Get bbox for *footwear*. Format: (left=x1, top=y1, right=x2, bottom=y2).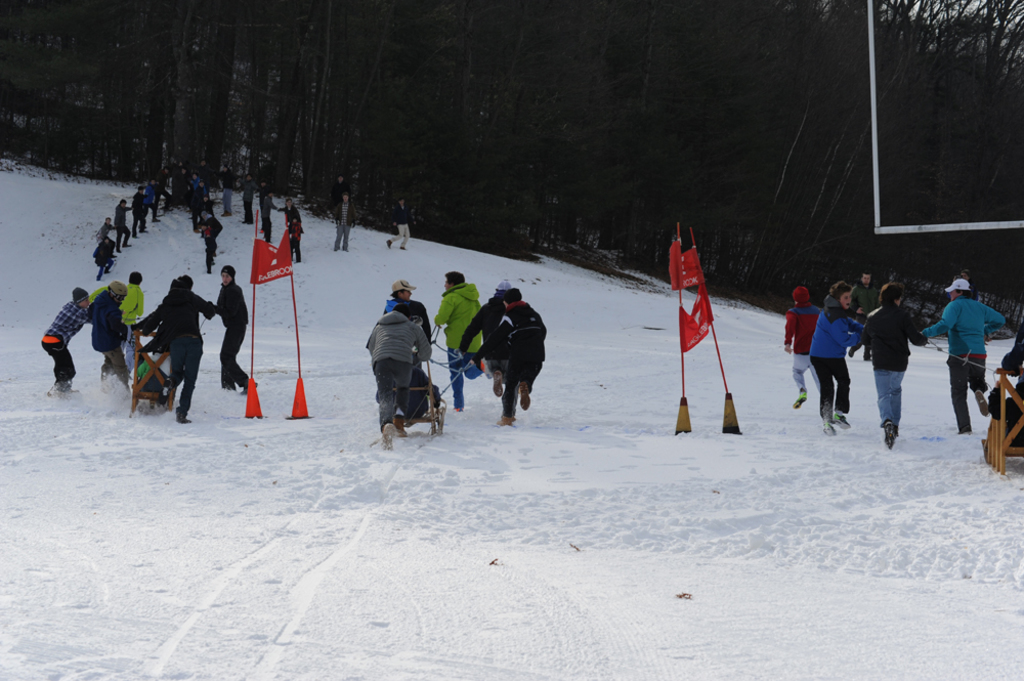
(left=238, top=376, right=253, bottom=390).
